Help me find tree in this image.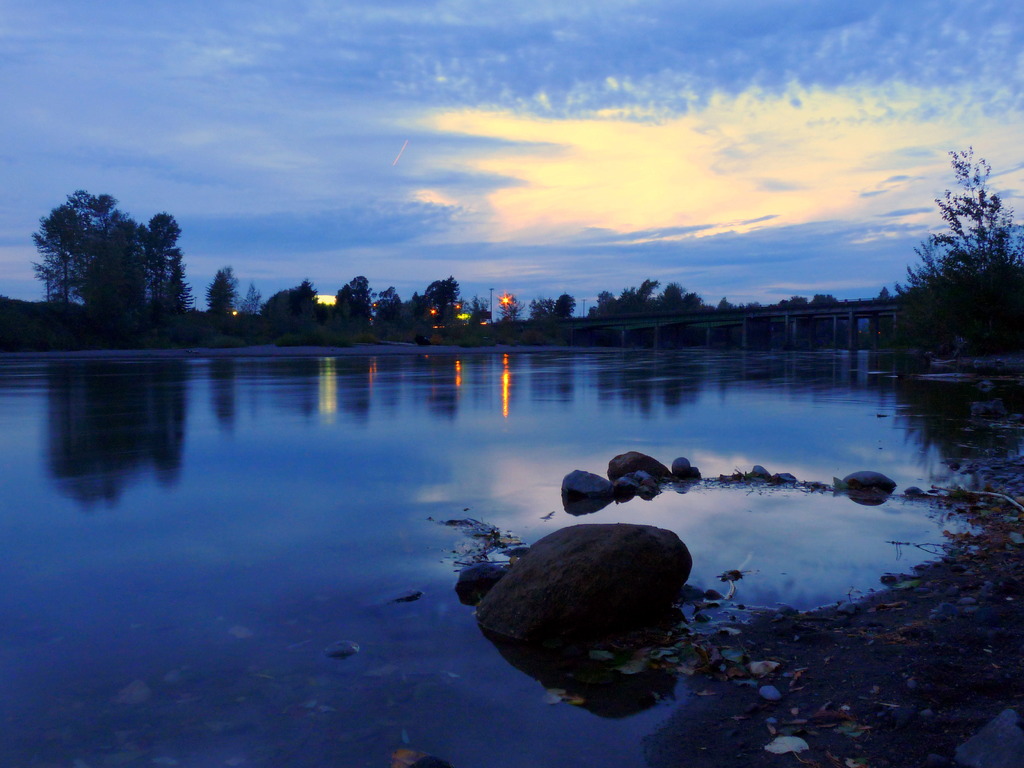
Found it: bbox=[530, 295, 577, 332].
